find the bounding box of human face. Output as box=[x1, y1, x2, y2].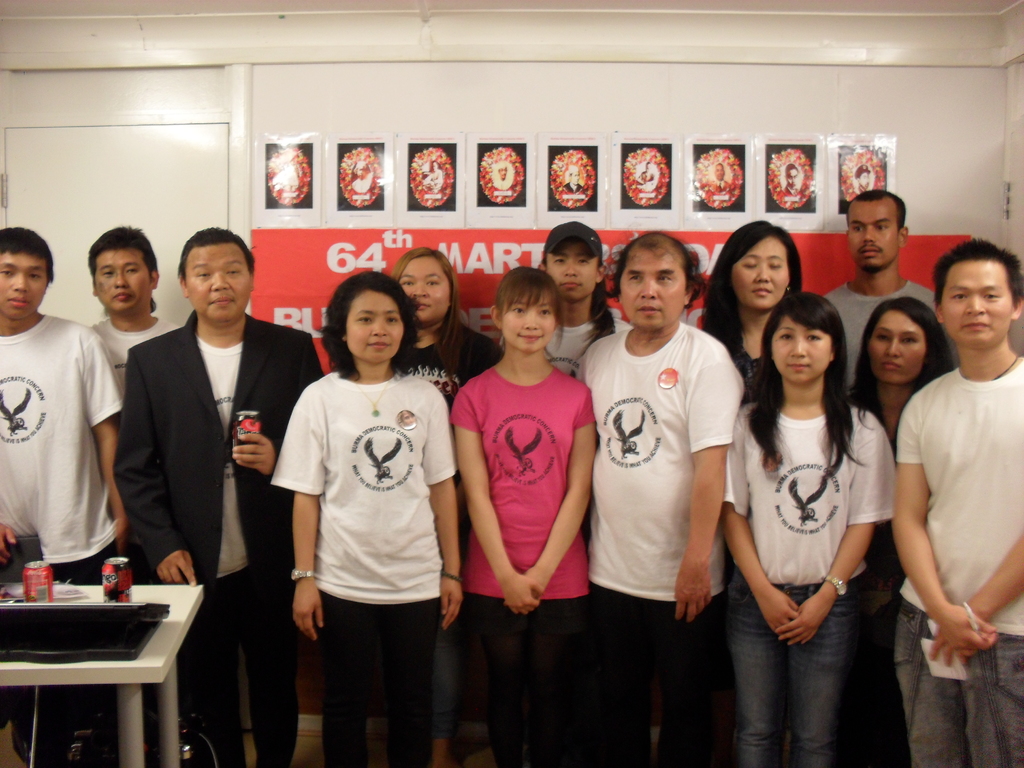
box=[501, 295, 561, 351].
